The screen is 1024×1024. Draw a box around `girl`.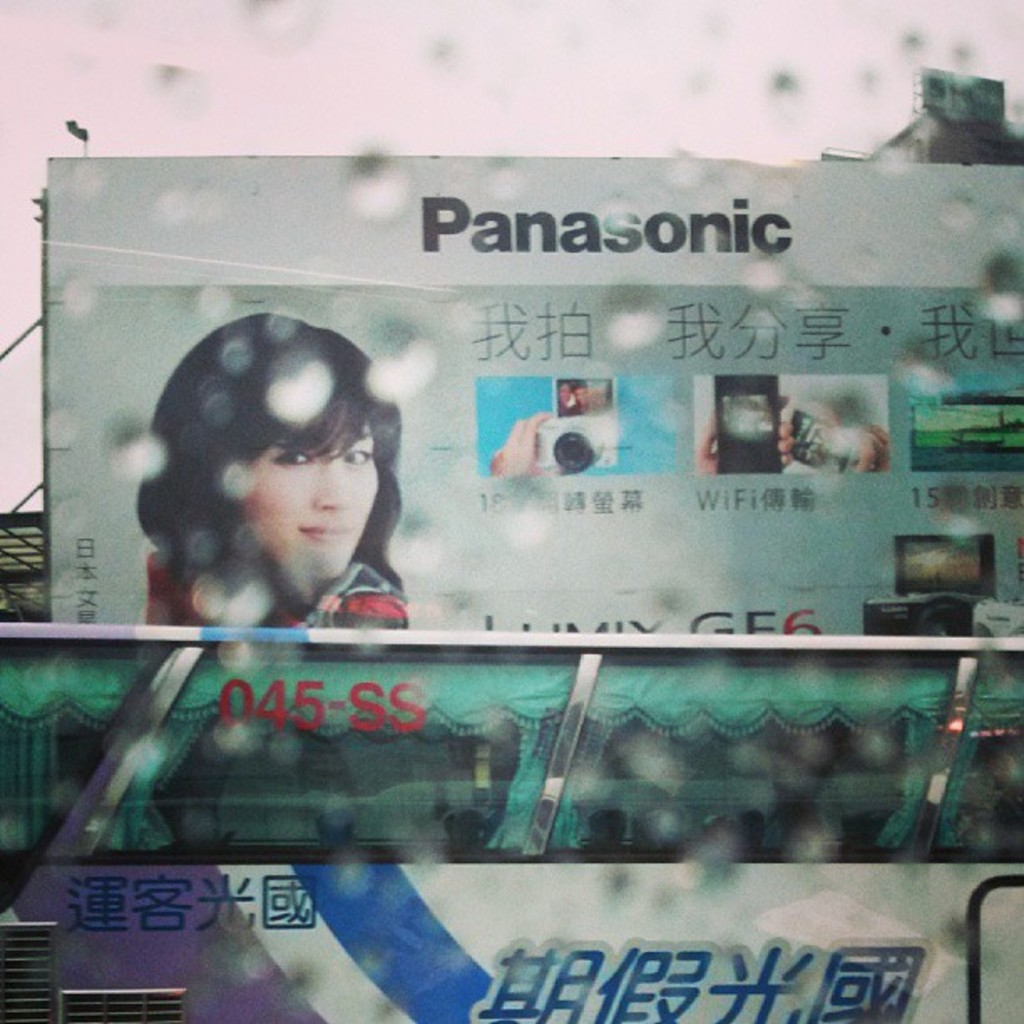
[139, 308, 413, 631].
